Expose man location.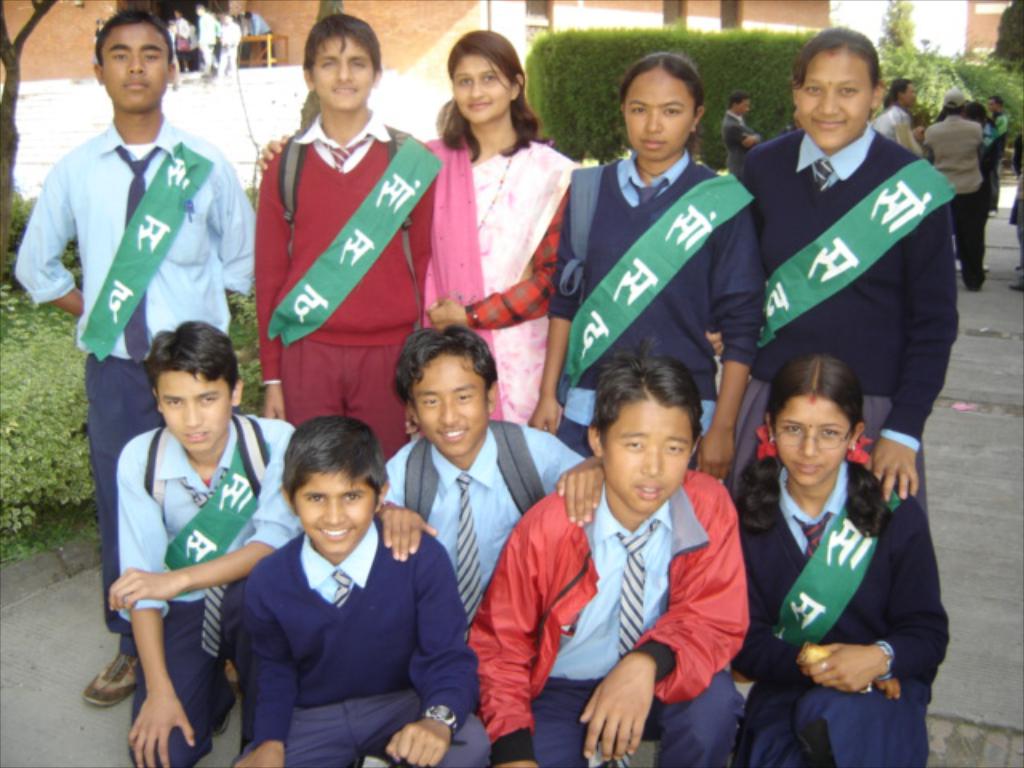
Exposed at (922, 90, 992, 299).
